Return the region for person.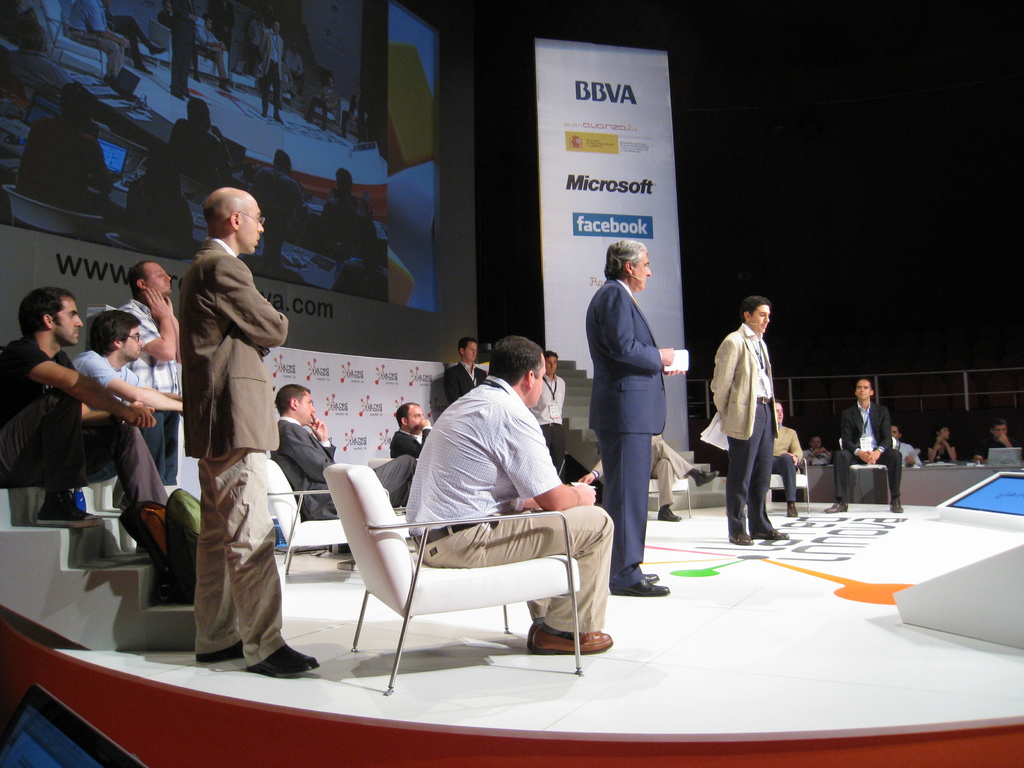
pyautogui.locateOnScreen(435, 338, 489, 412).
